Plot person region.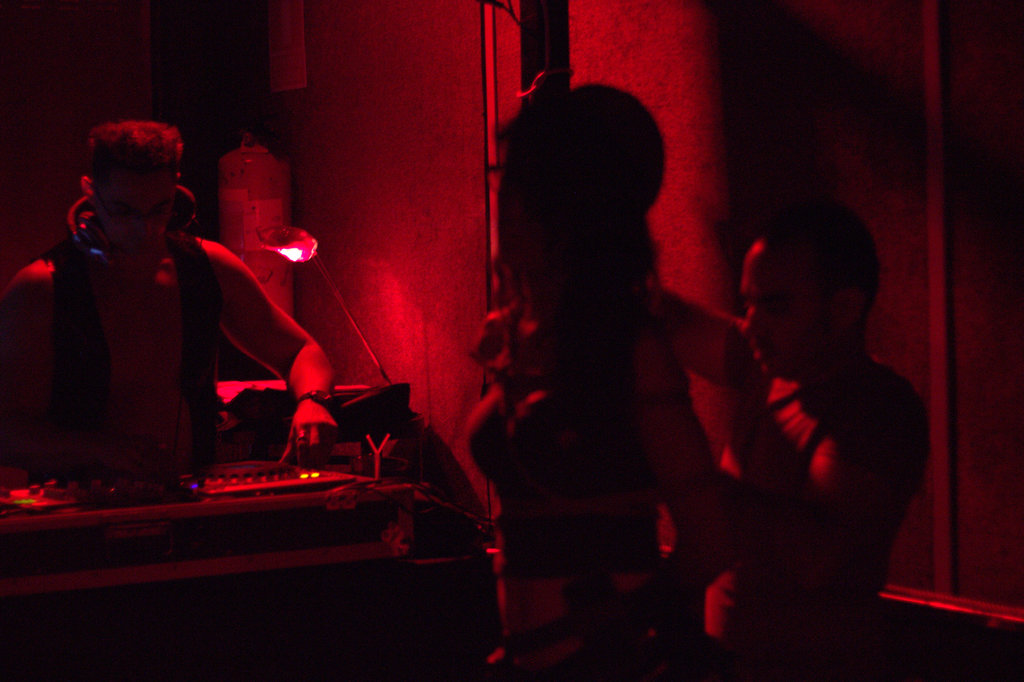
Plotted at {"x1": 468, "y1": 84, "x2": 749, "y2": 681}.
